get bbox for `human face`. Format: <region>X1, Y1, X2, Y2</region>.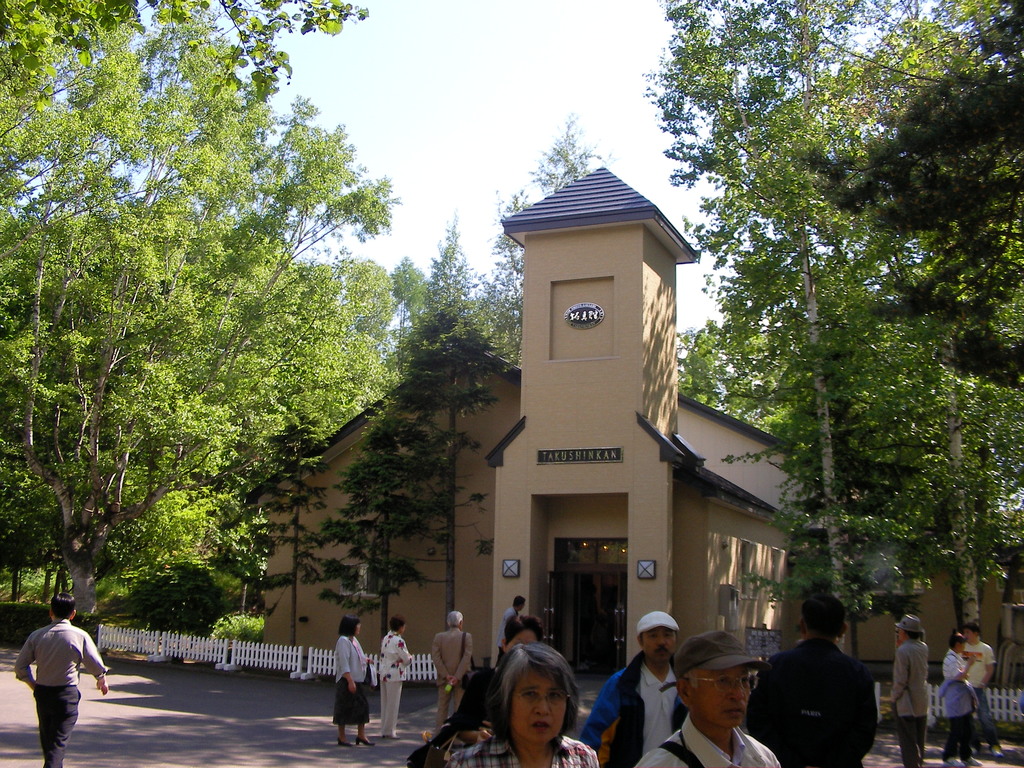
<region>652, 623, 678, 664</region>.
